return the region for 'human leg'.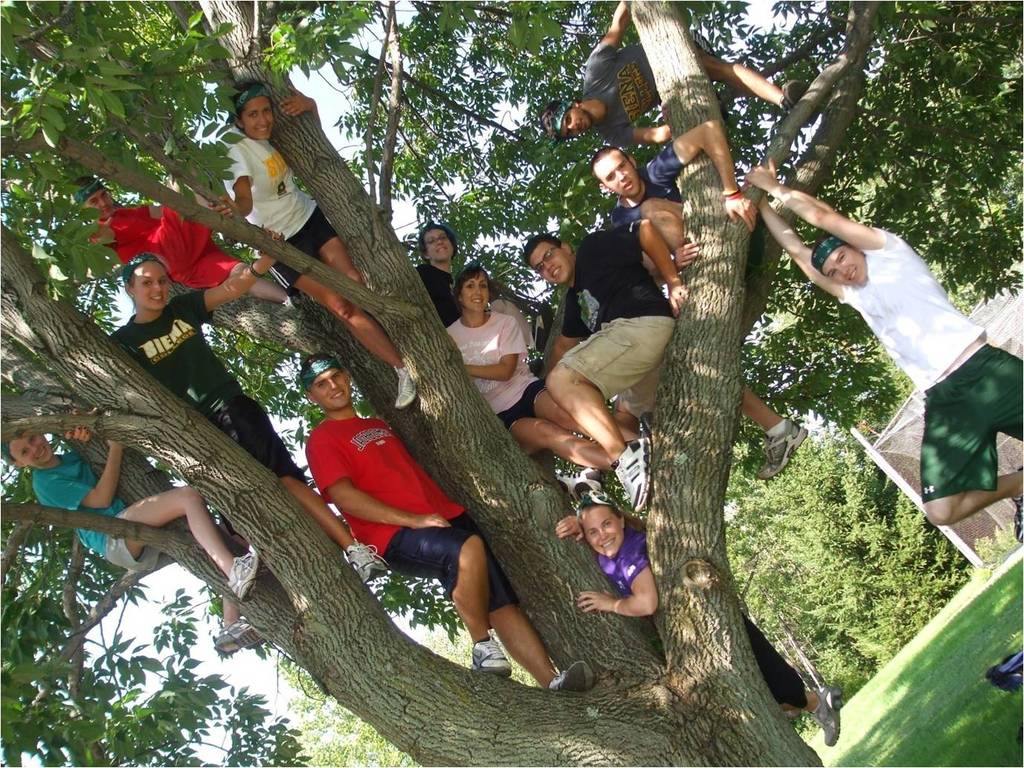
bbox=[495, 409, 612, 473].
